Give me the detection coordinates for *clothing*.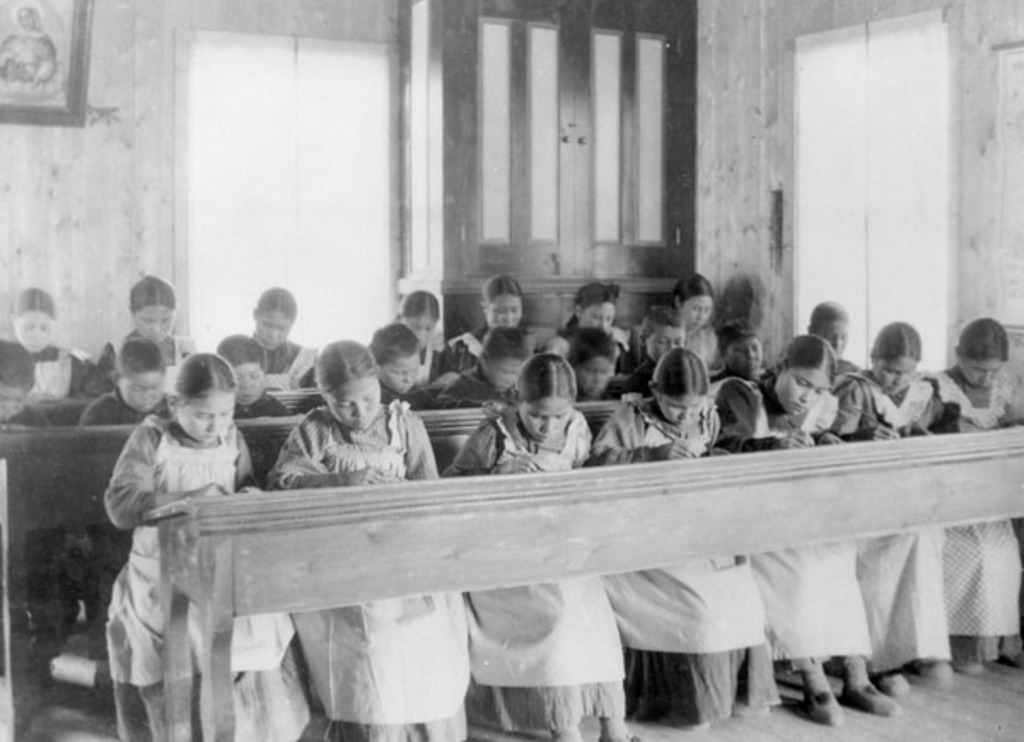
bbox=[841, 362, 947, 710].
